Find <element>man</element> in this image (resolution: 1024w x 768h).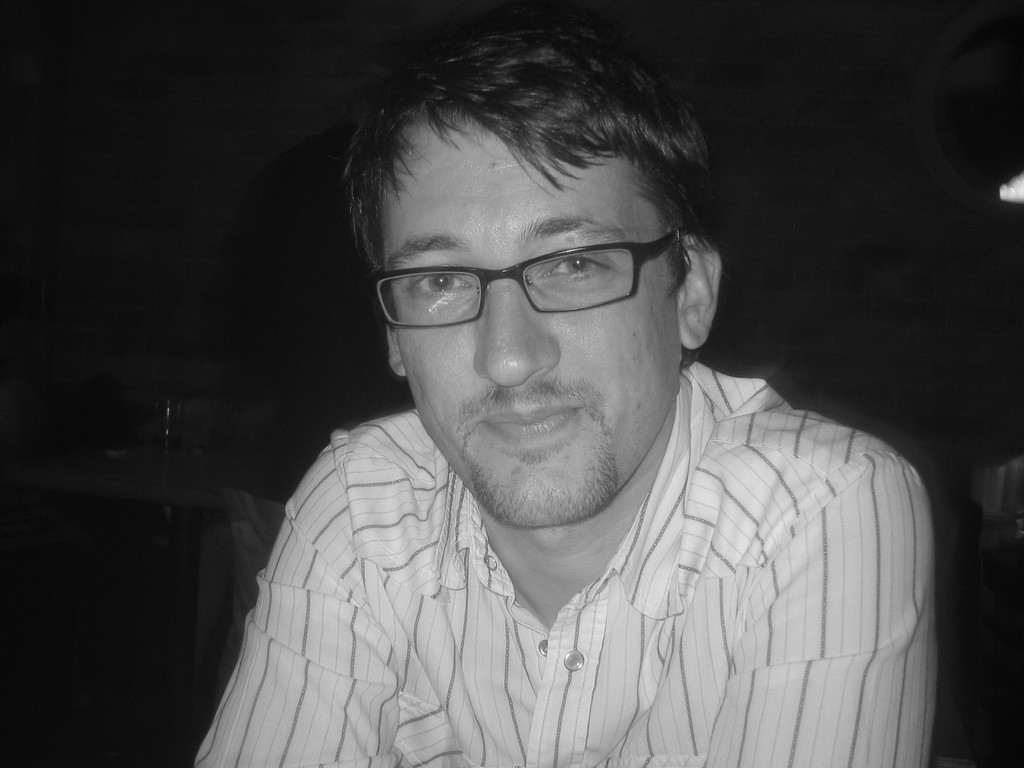
detection(157, 18, 958, 767).
